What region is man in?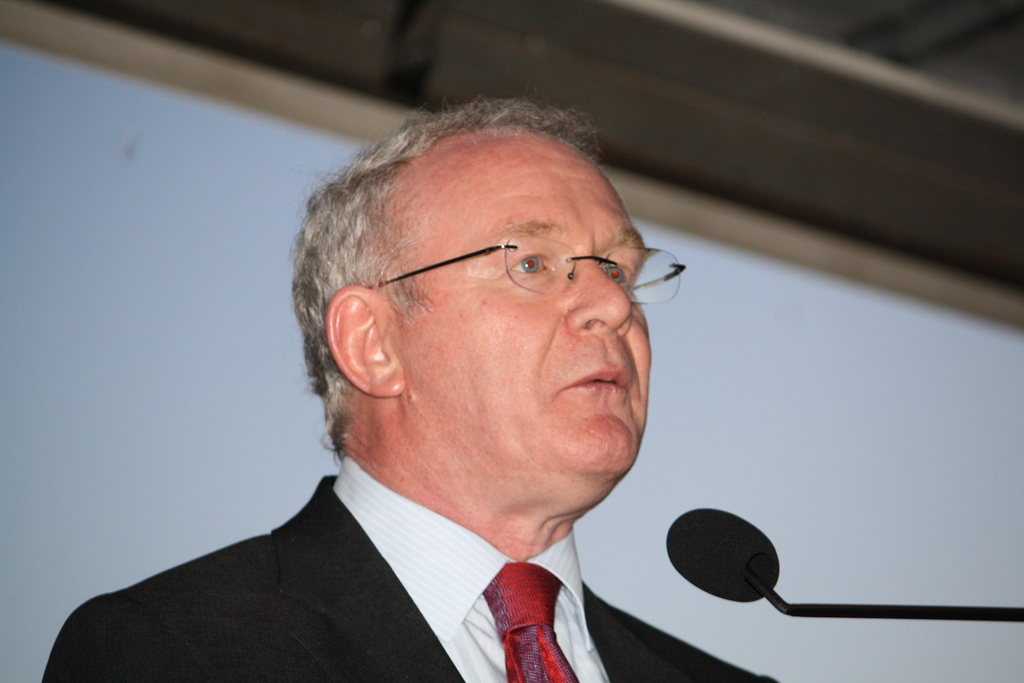
box(28, 99, 829, 682).
